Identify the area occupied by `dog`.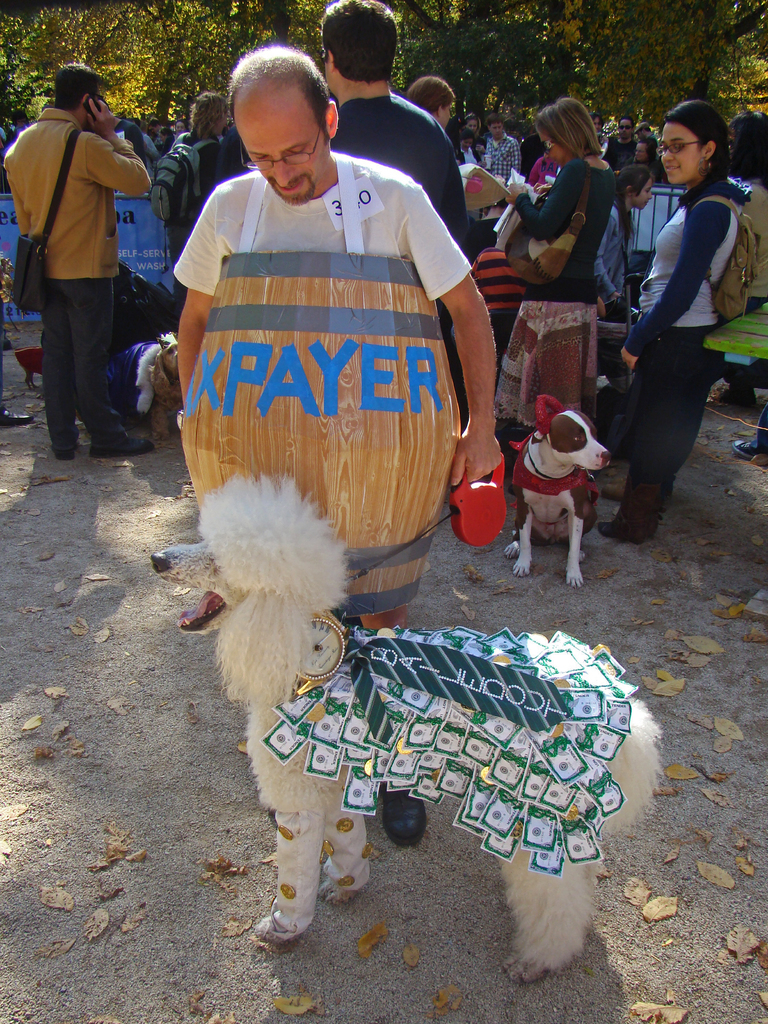
Area: detection(150, 471, 663, 987).
